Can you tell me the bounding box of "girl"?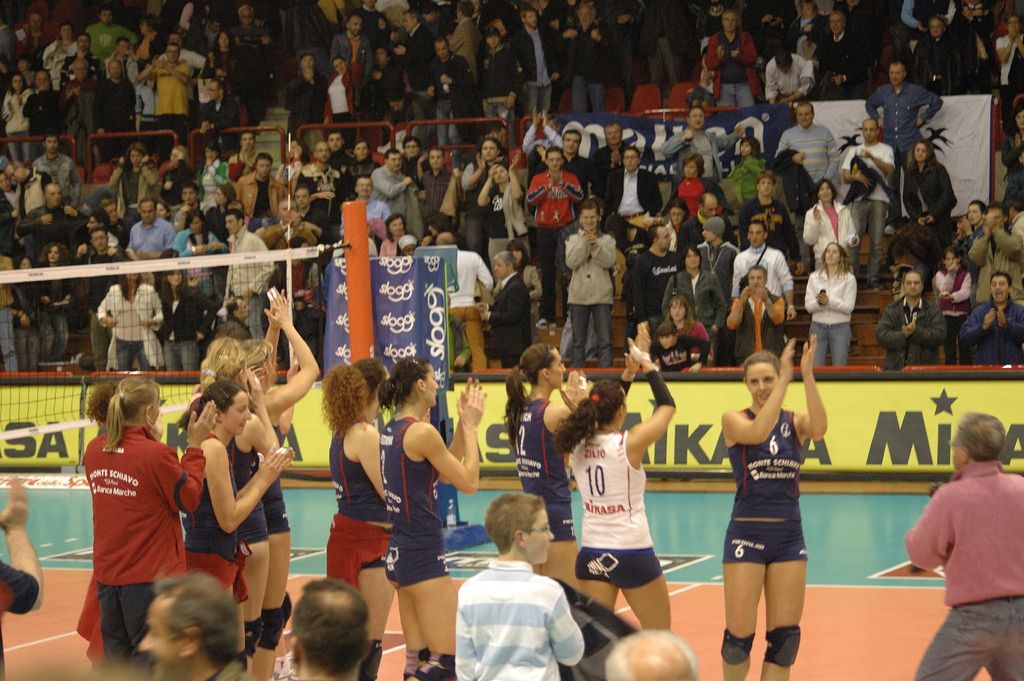
region(203, 29, 242, 108).
